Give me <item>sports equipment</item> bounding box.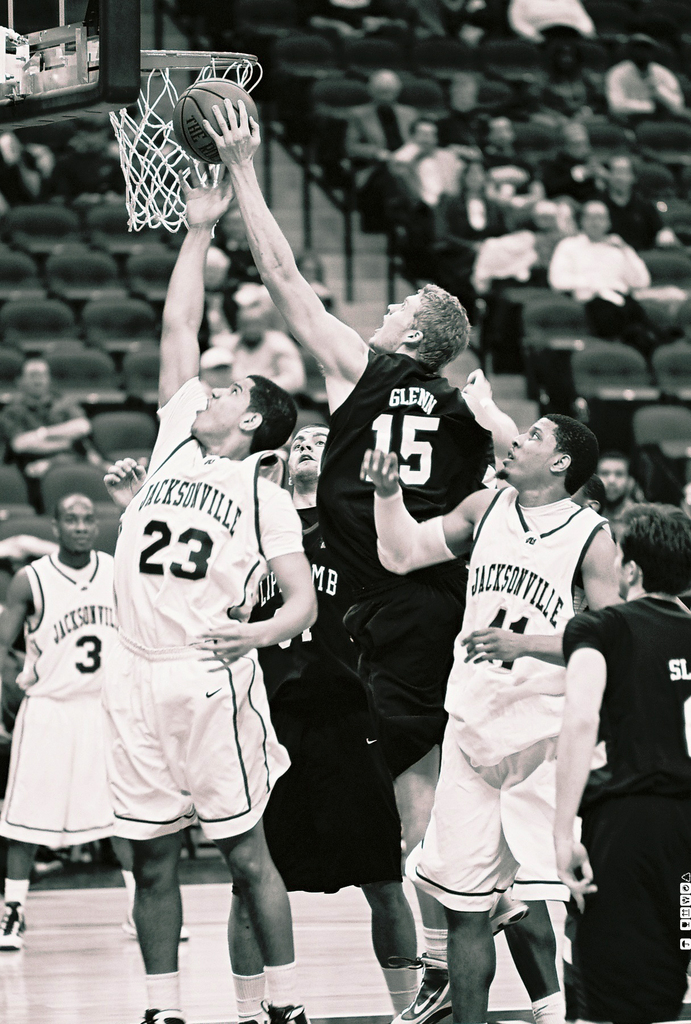
crop(175, 83, 257, 159).
